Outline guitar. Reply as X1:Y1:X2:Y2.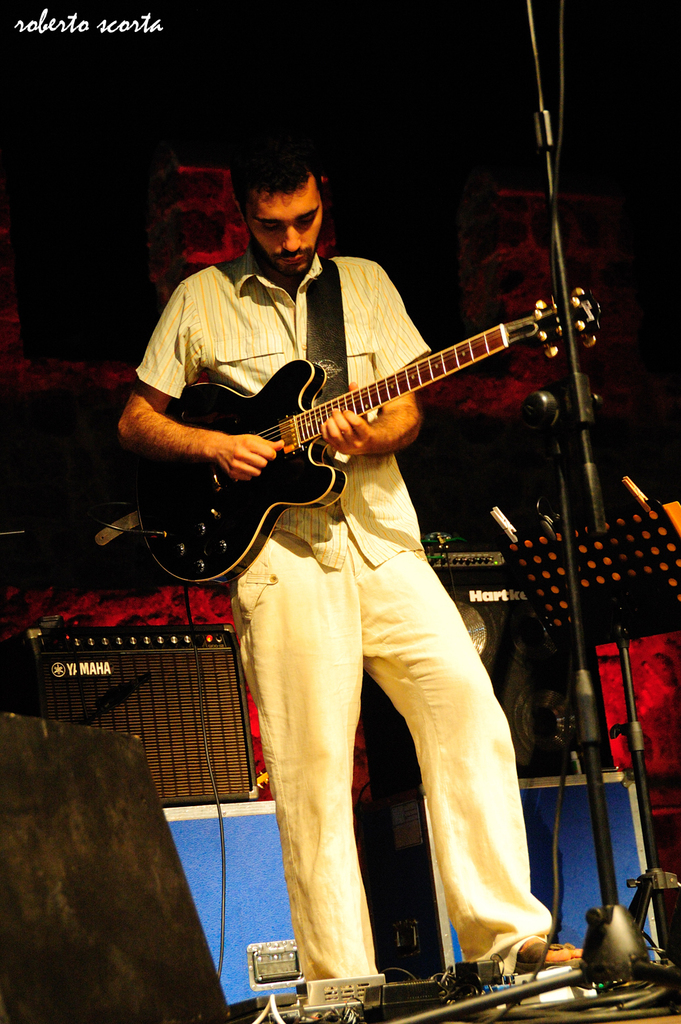
114:287:599:598.
